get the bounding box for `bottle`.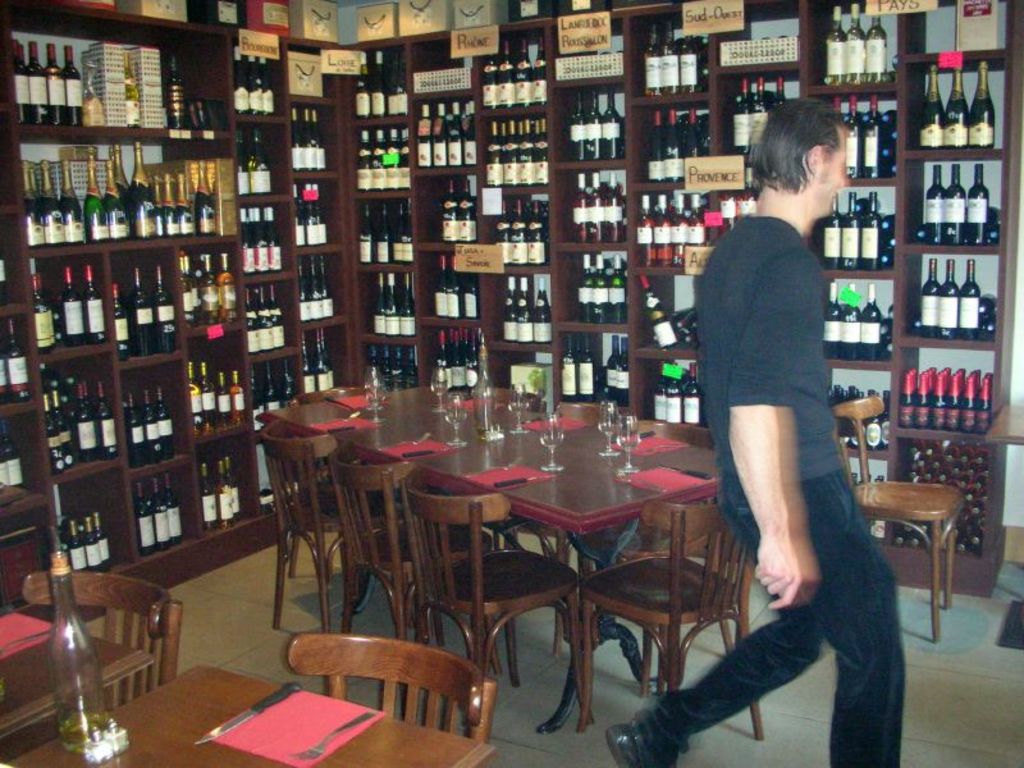
<bbox>515, 122, 536, 188</bbox>.
